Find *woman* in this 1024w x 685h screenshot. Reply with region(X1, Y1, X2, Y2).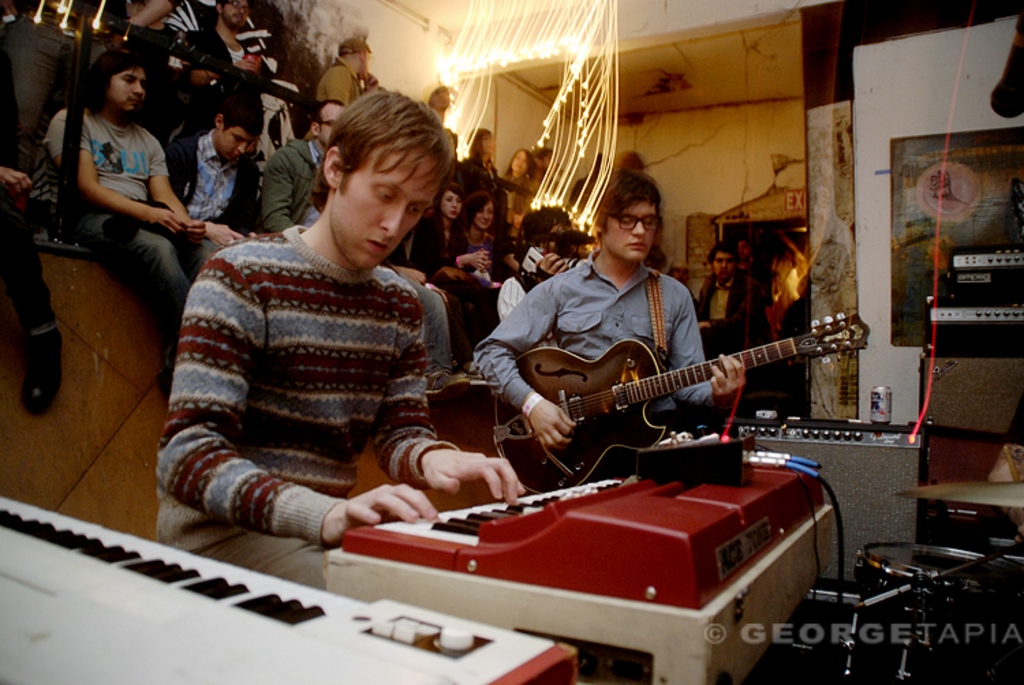
region(414, 169, 501, 342).
